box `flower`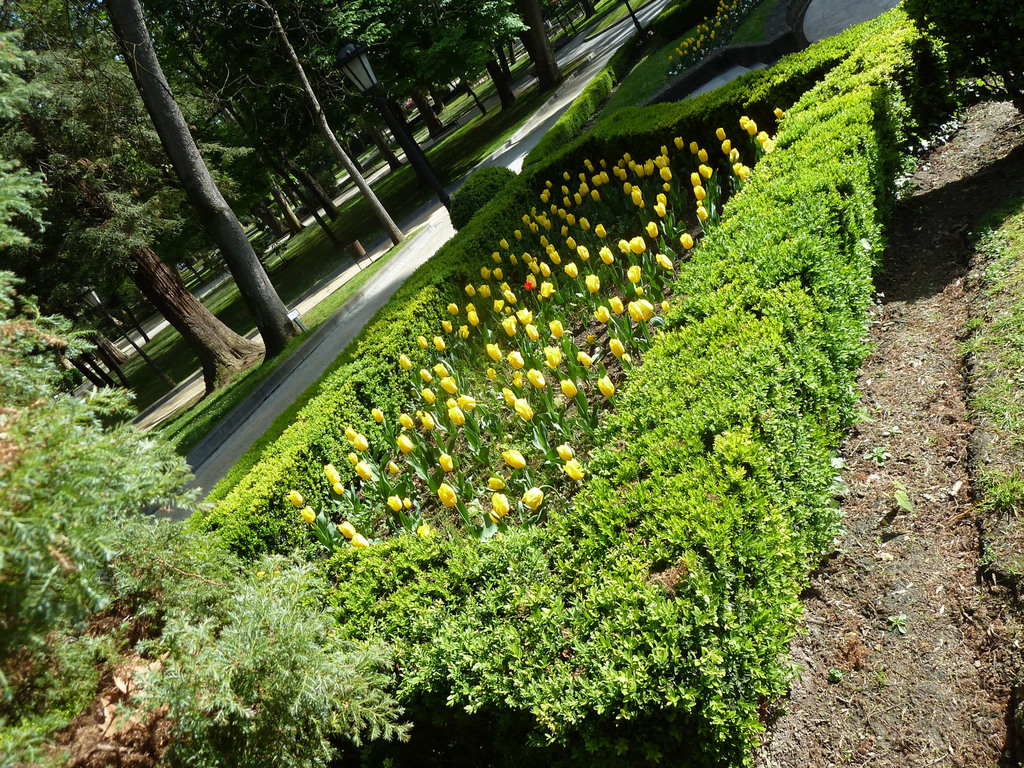
box=[698, 147, 708, 165]
